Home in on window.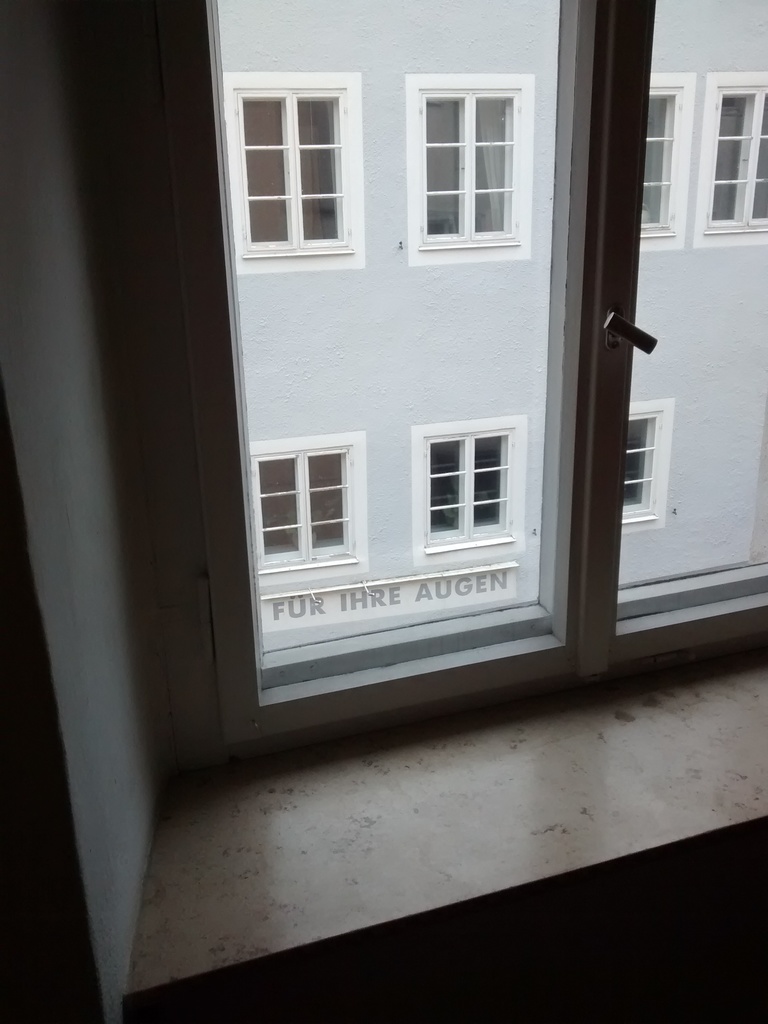
Homed in at (412, 406, 518, 540).
